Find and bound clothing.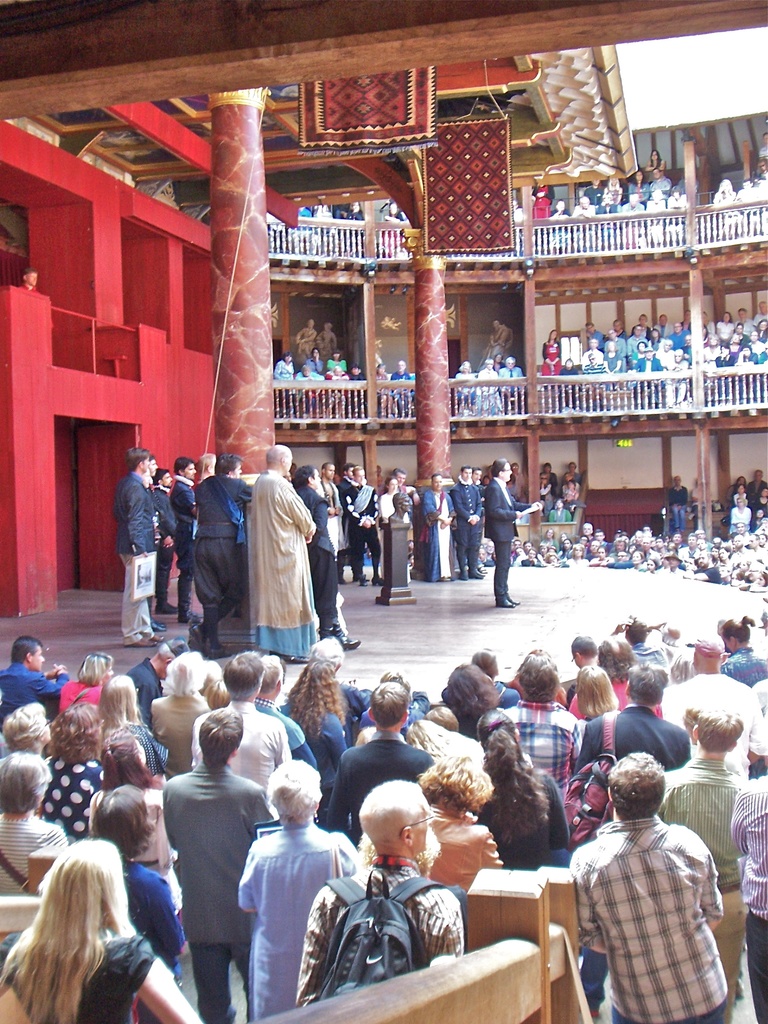
Bound: locate(559, 474, 580, 514).
